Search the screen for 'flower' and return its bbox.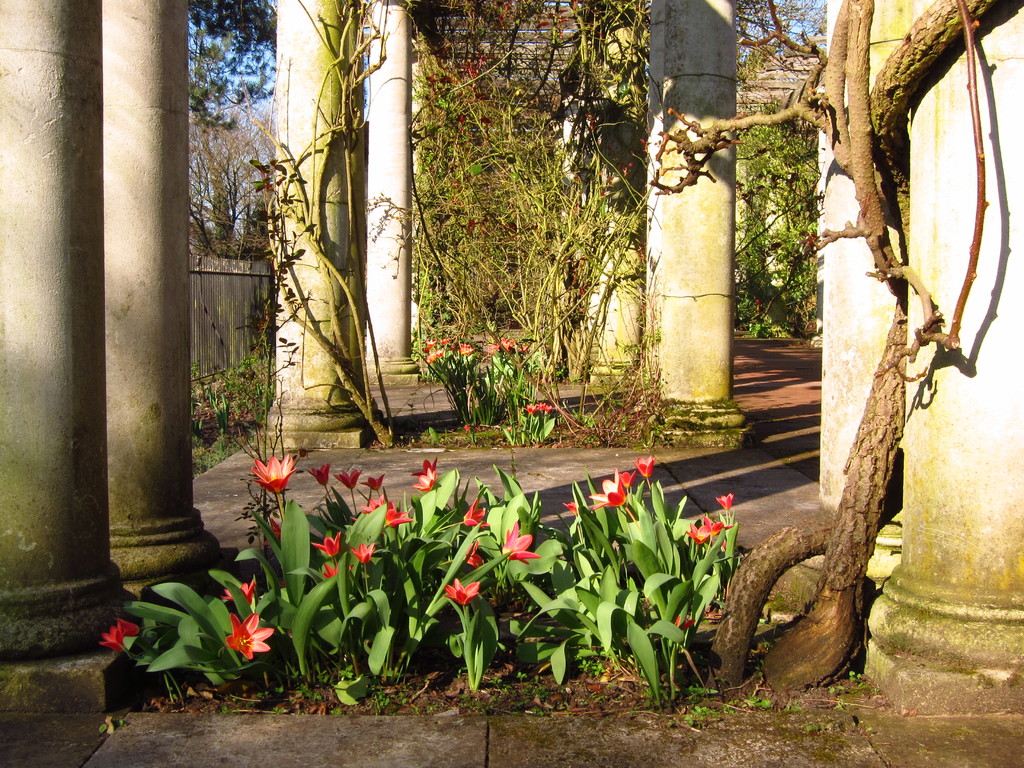
Found: bbox=[358, 491, 385, 514].
